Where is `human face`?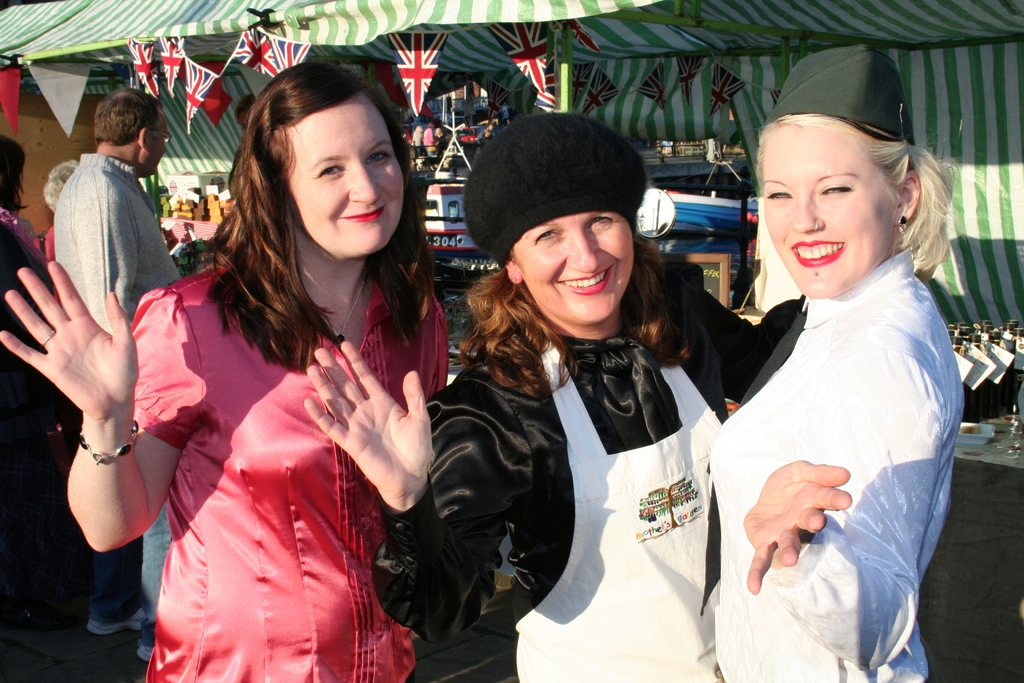
(761, 123, 900, 300).
